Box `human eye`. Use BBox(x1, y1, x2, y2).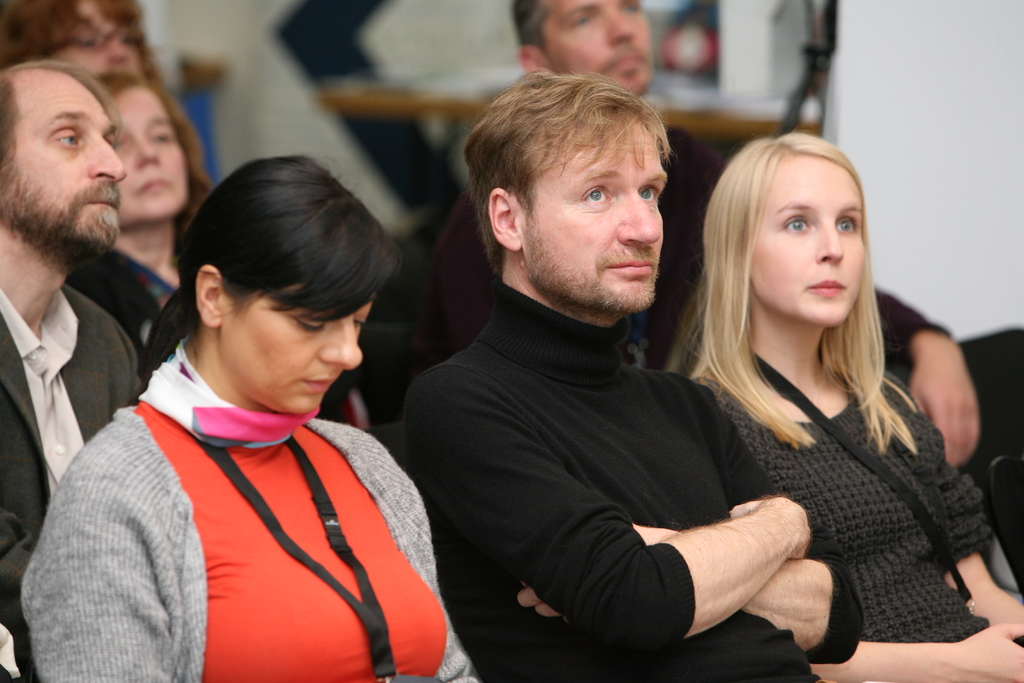
BBox(637, 185, 656, 204).
